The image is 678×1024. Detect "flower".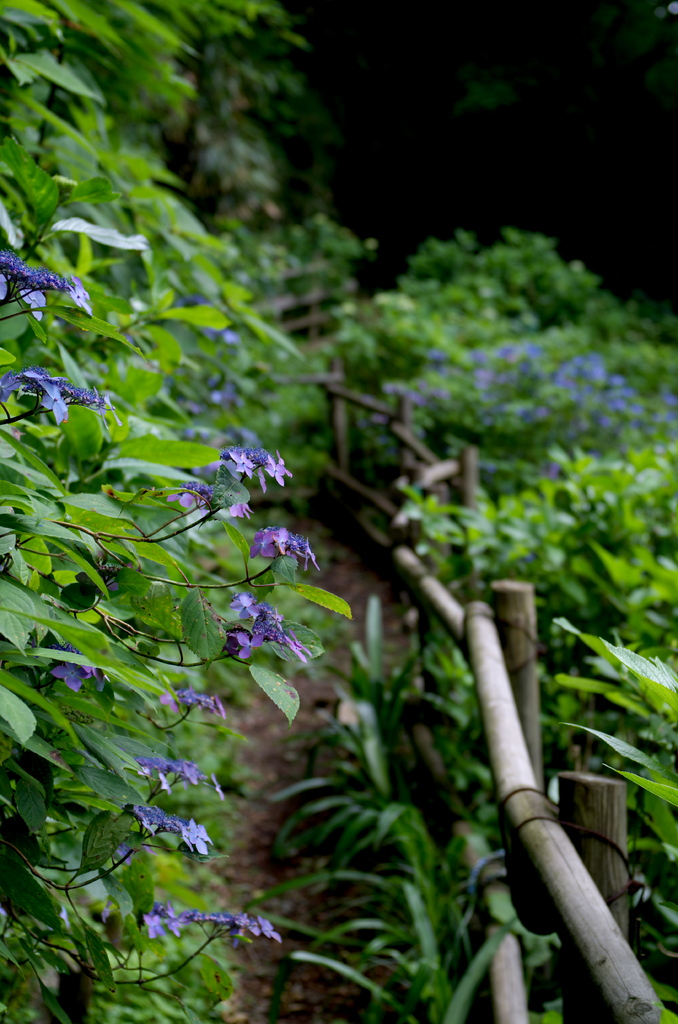
Detection: <bbox>49, 662, 106, 692</bbox>.
